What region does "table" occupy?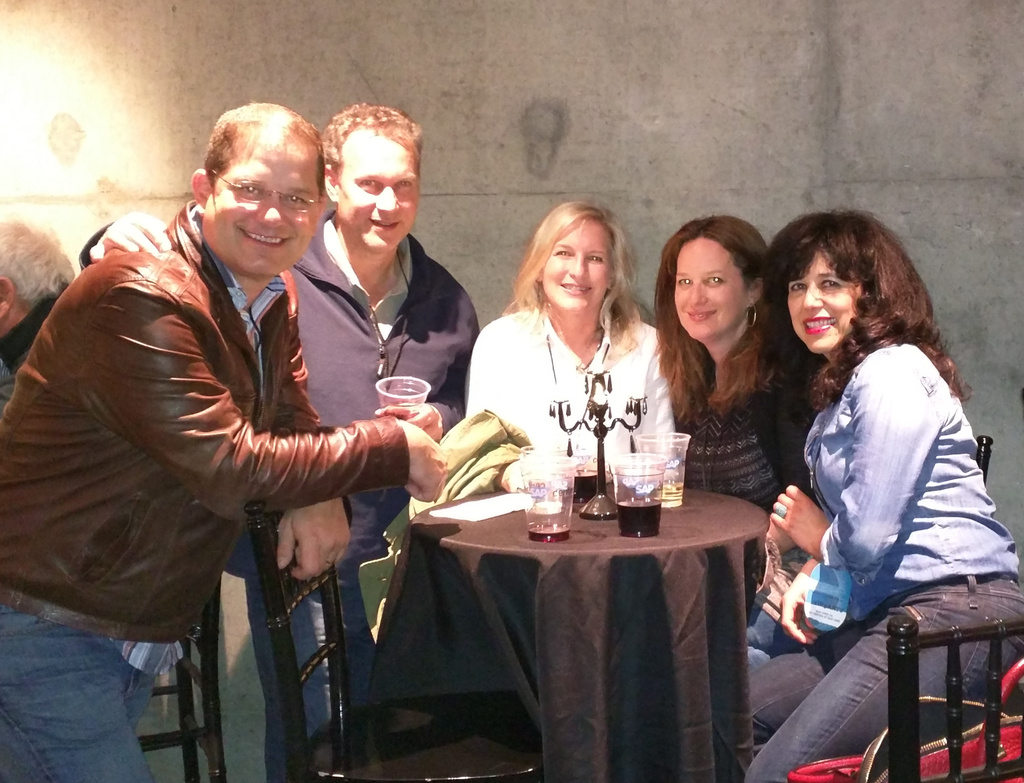
bbox=(366, 489, 771, 782).
